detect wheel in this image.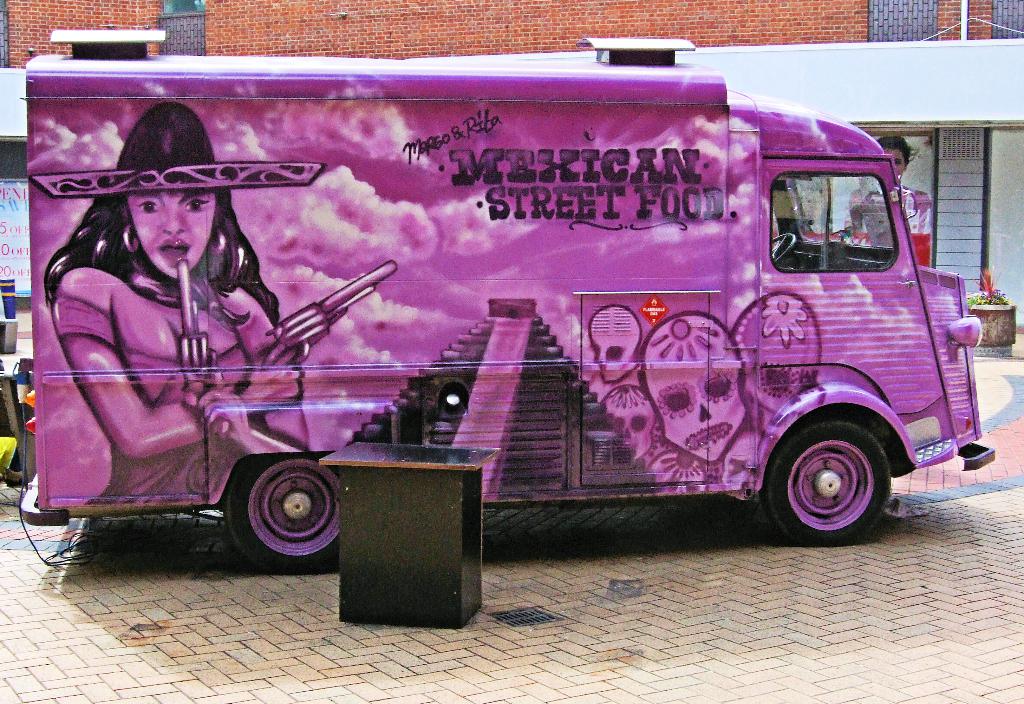
Detection: Rect(762, 412, 894, 548).
